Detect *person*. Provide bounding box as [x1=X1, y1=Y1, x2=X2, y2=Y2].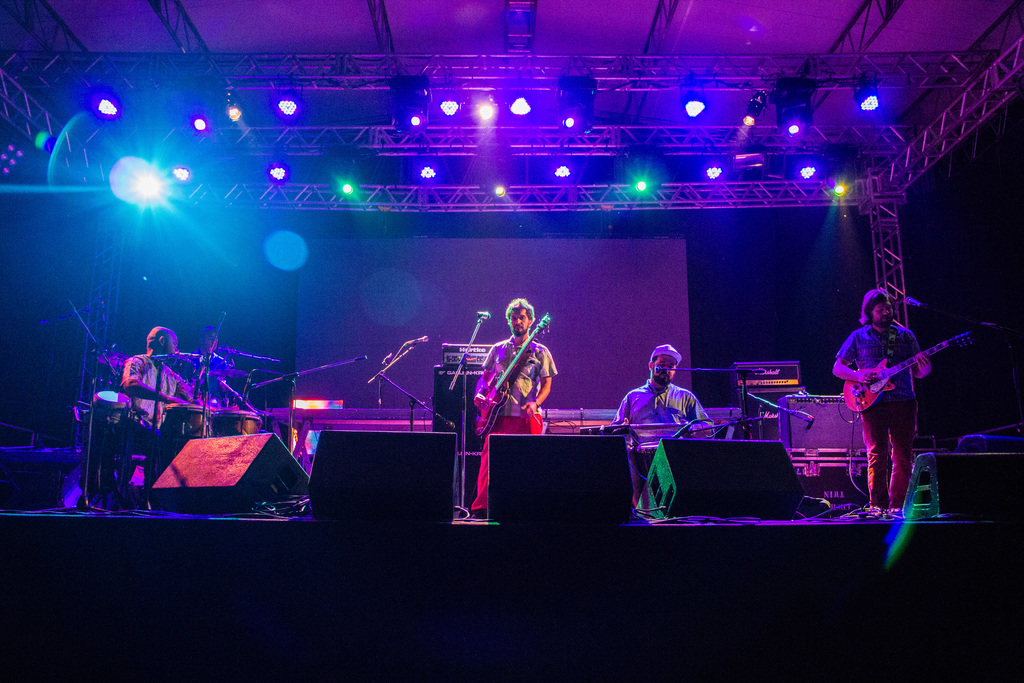
[x1=607, y1=340, x2=713, y2=500].
